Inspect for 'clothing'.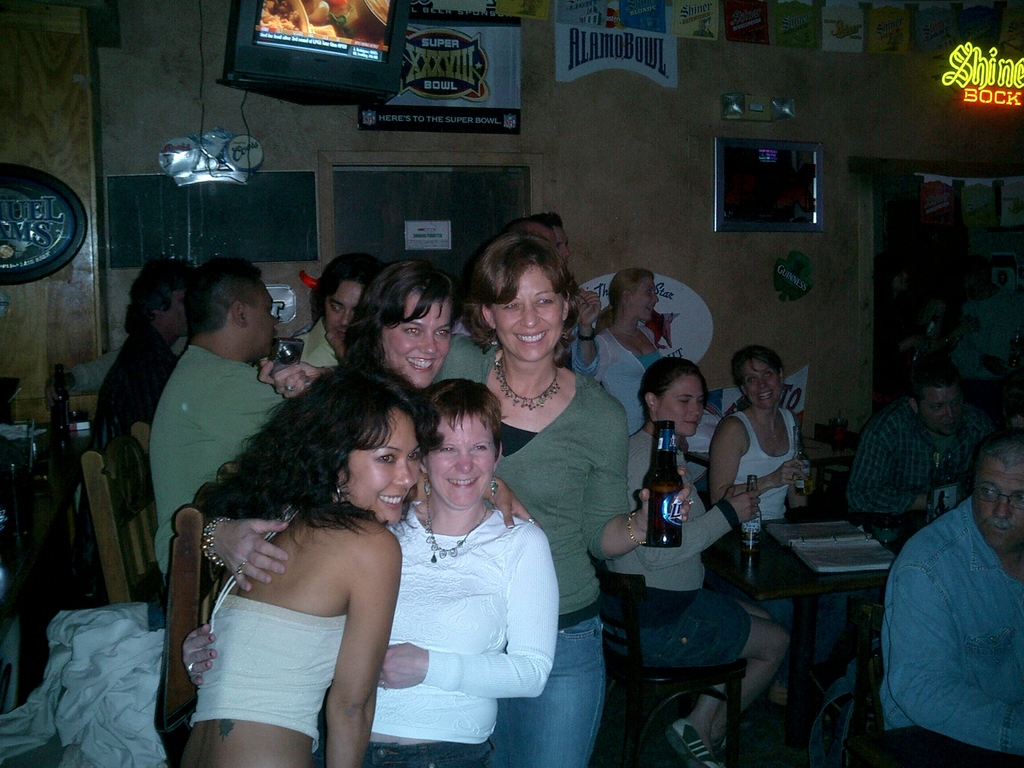
Inspection: <bbox>850, 394, 998, 524</bbox>.
